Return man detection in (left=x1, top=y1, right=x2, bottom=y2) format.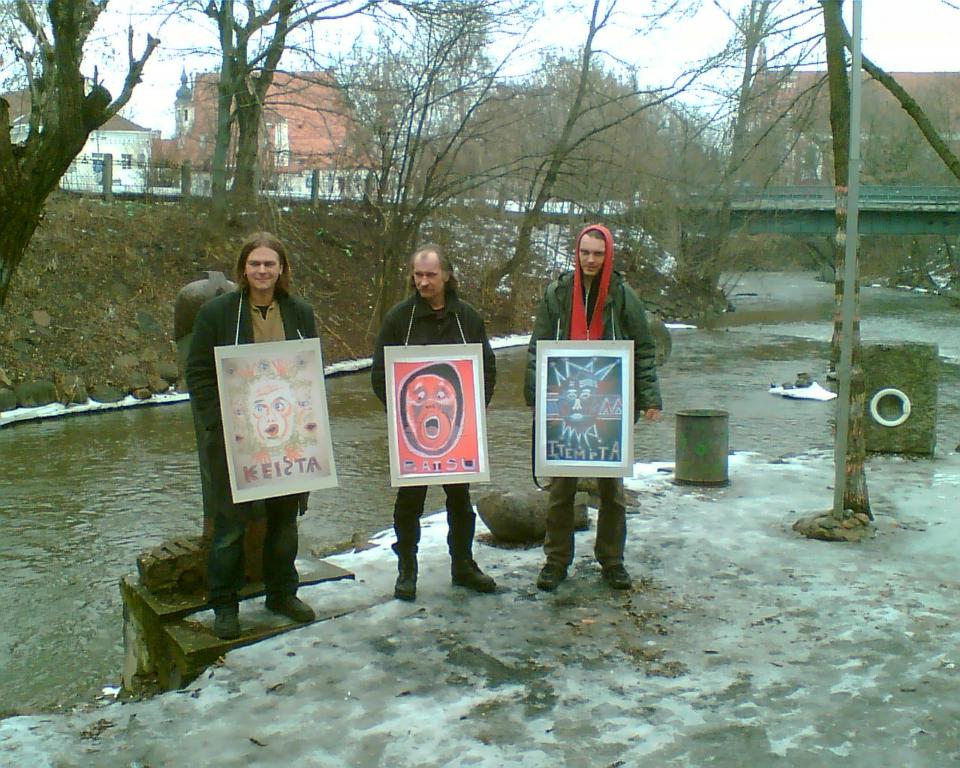
(left=368, top=243, right=497, bottom=604).
